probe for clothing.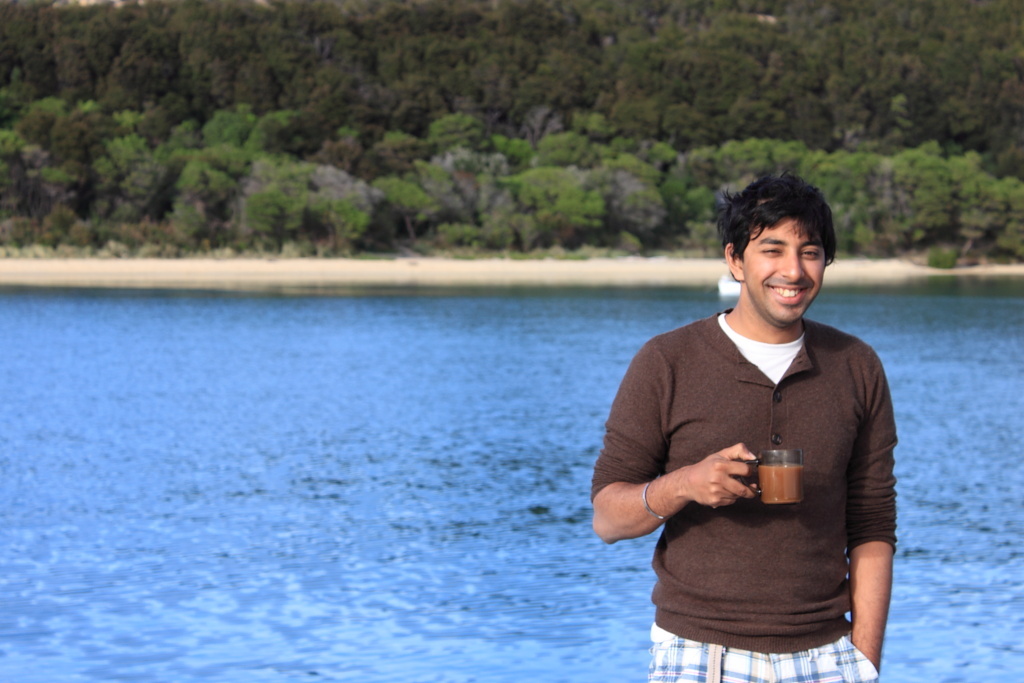
Probe result: BBox(589, 305, 900, 682).
